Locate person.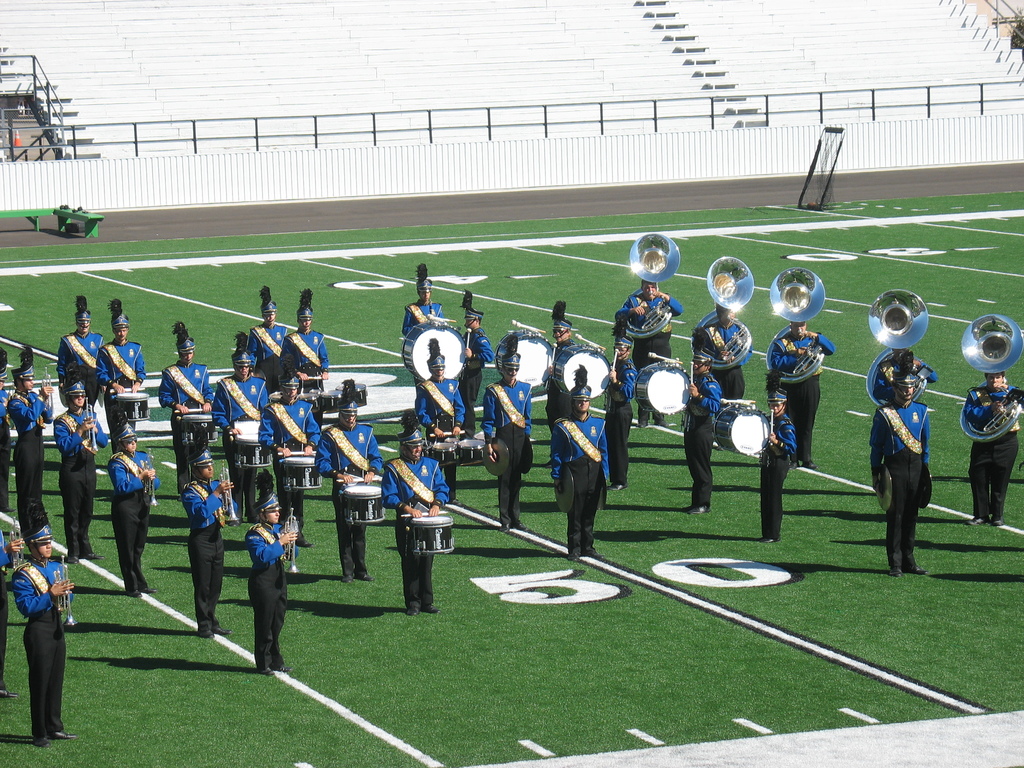
Bounding box: box(243, 490, 300, 675).
